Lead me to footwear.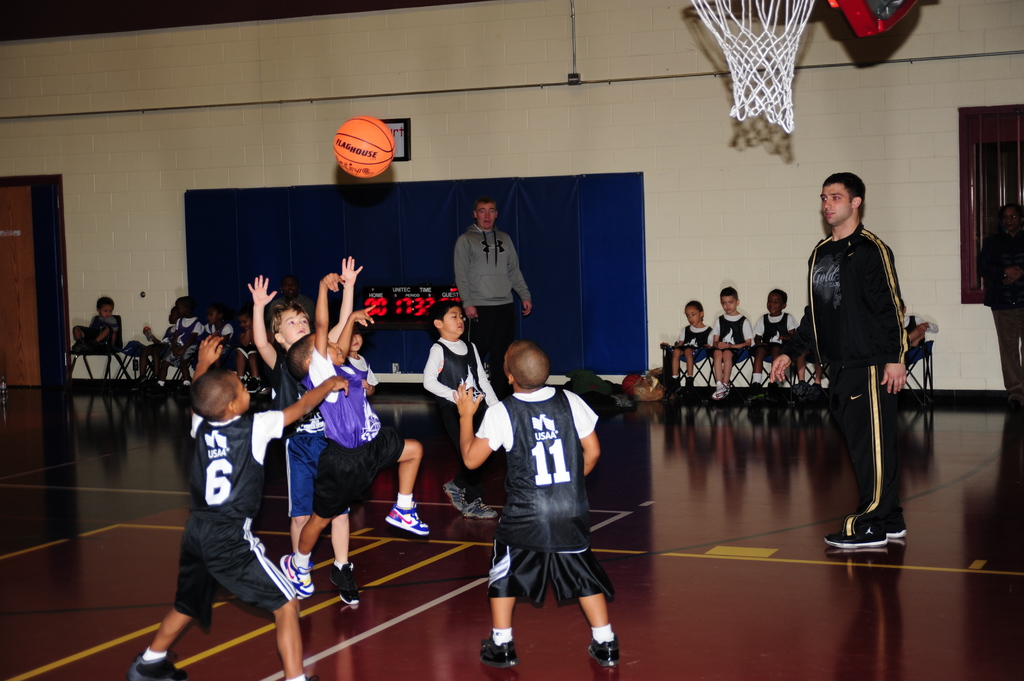
Lead to [x1=685, y1=382, x2=709, y2=402].
